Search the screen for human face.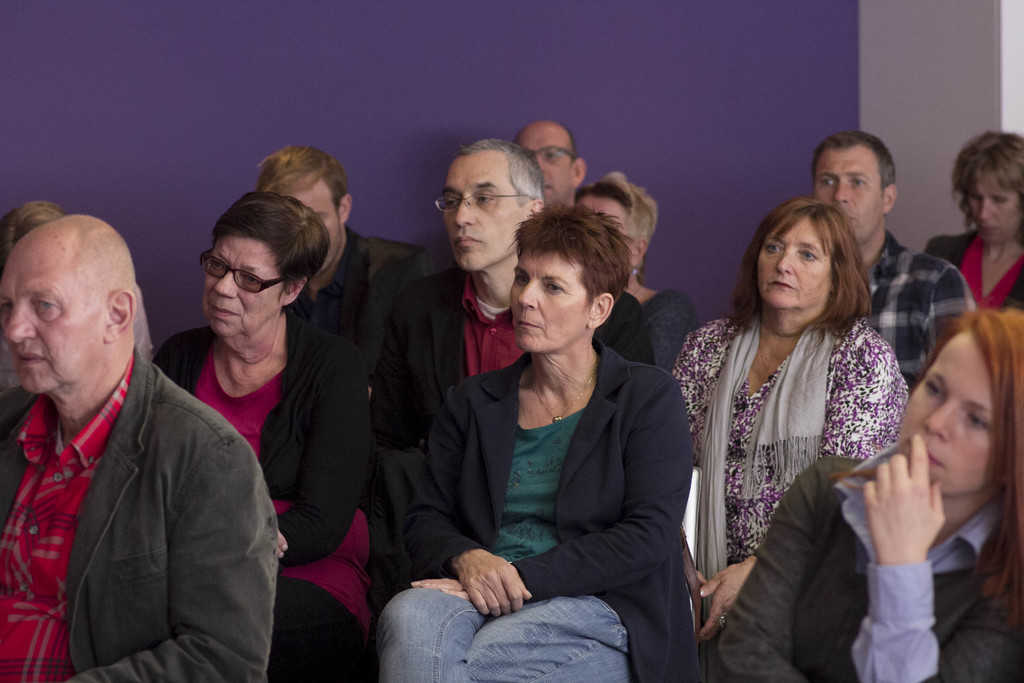
Found at x1=440, y1=152, x2=525, y2=268.
